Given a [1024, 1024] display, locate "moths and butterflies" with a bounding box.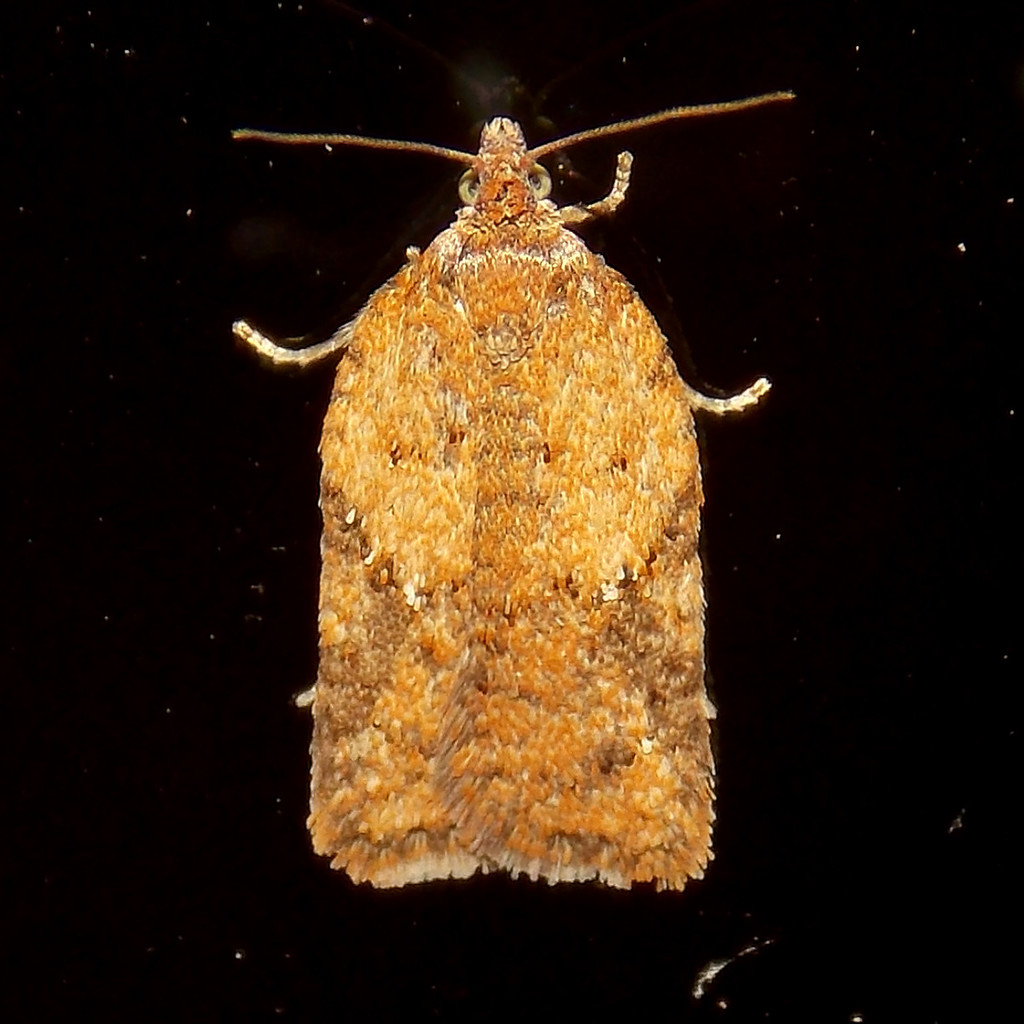
Located: (left=225, top=87, right=803, bottom=896).
